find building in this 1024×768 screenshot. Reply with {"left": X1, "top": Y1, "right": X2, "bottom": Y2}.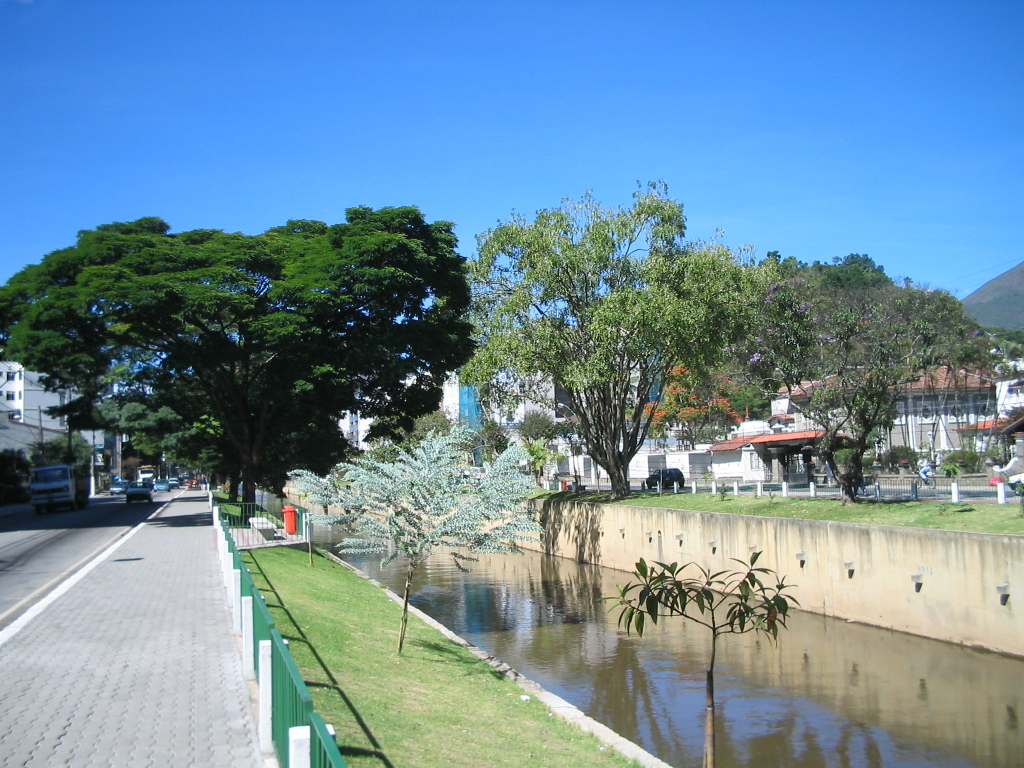
{"left": 335, "top": 373, "right": 460, "bottom": 457}.
